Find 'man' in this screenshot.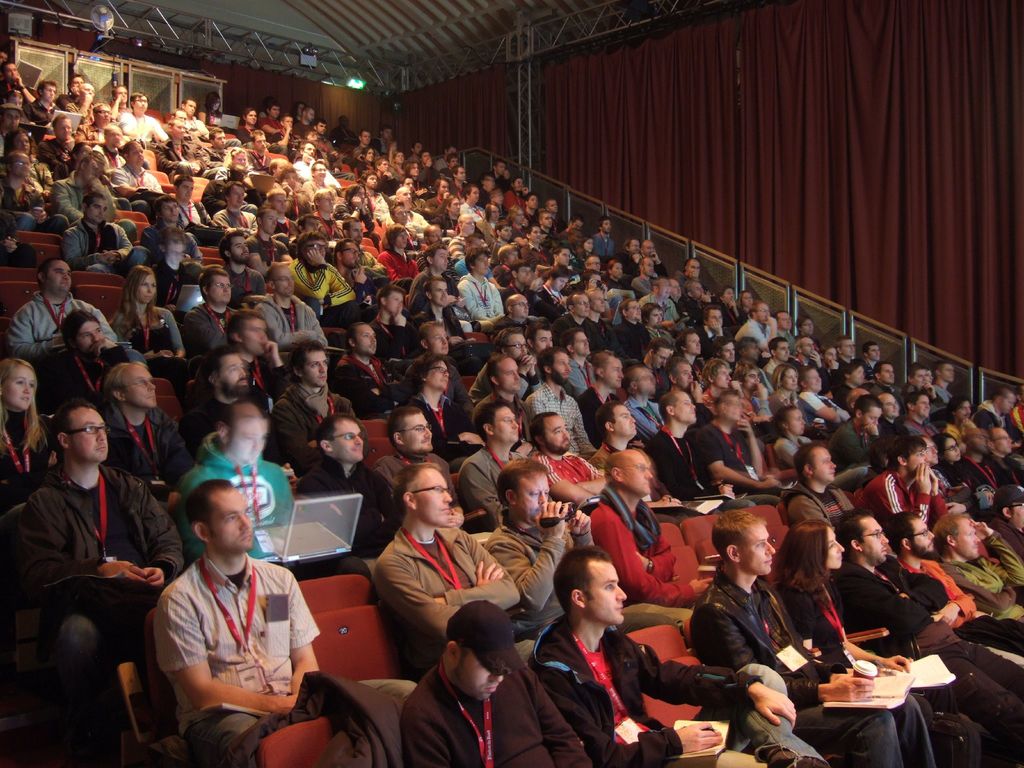
The bounding box for 'man' is left=799, top=364, right=846, bottom=424.
